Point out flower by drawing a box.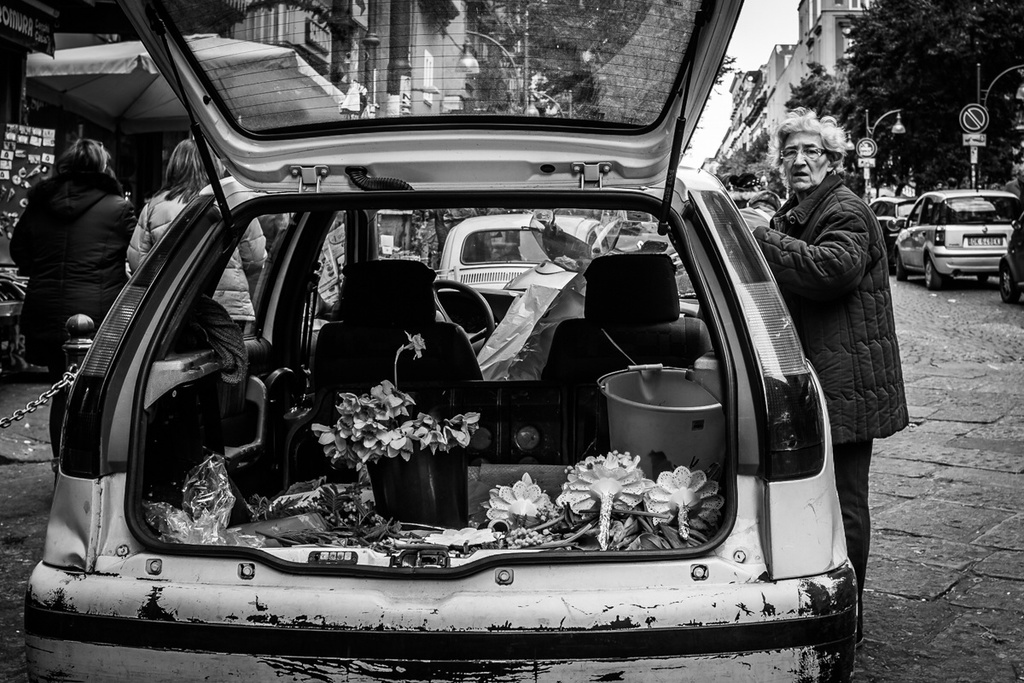
(left=317, top=377, right=444, bottom=482).
